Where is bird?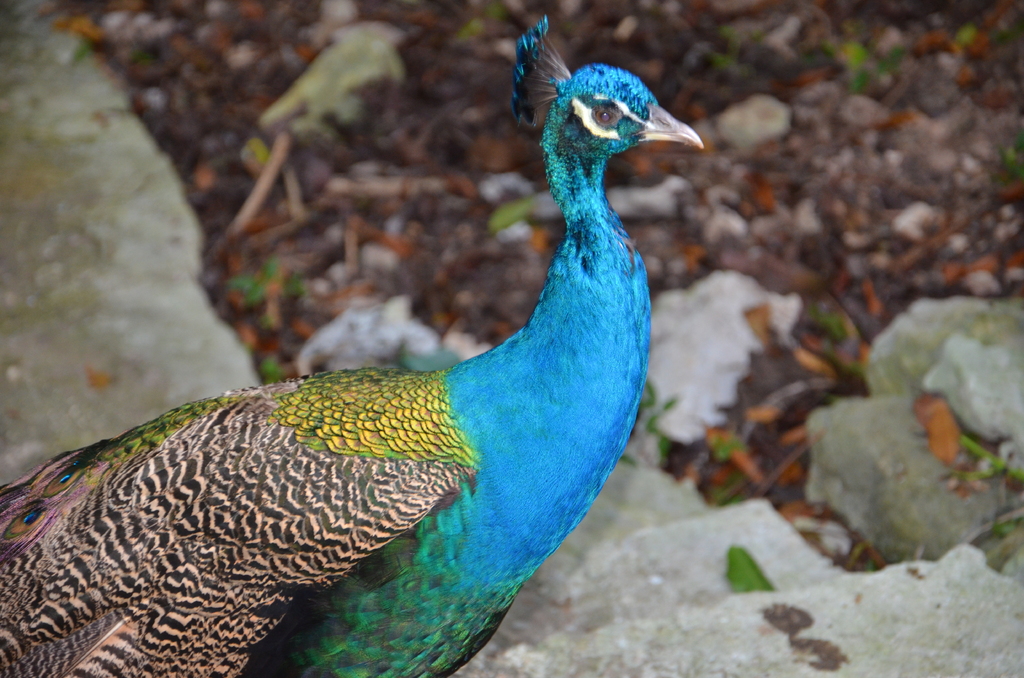
0,35,725,677.
